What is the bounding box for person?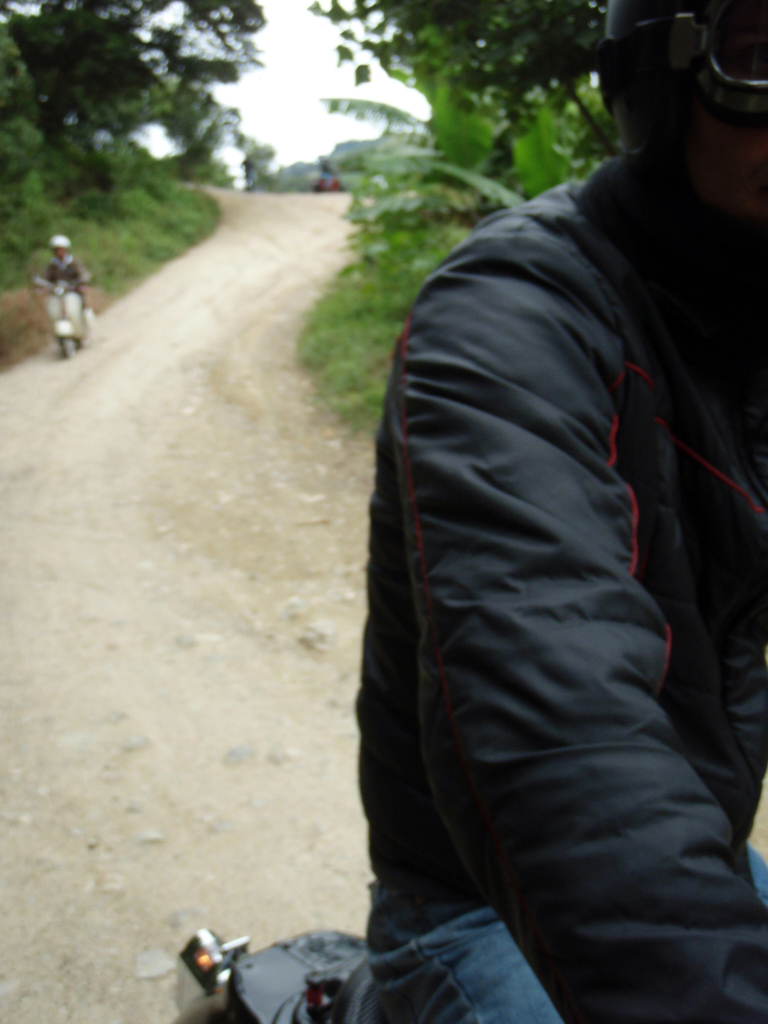
rect(319, 154, 333, 175).
